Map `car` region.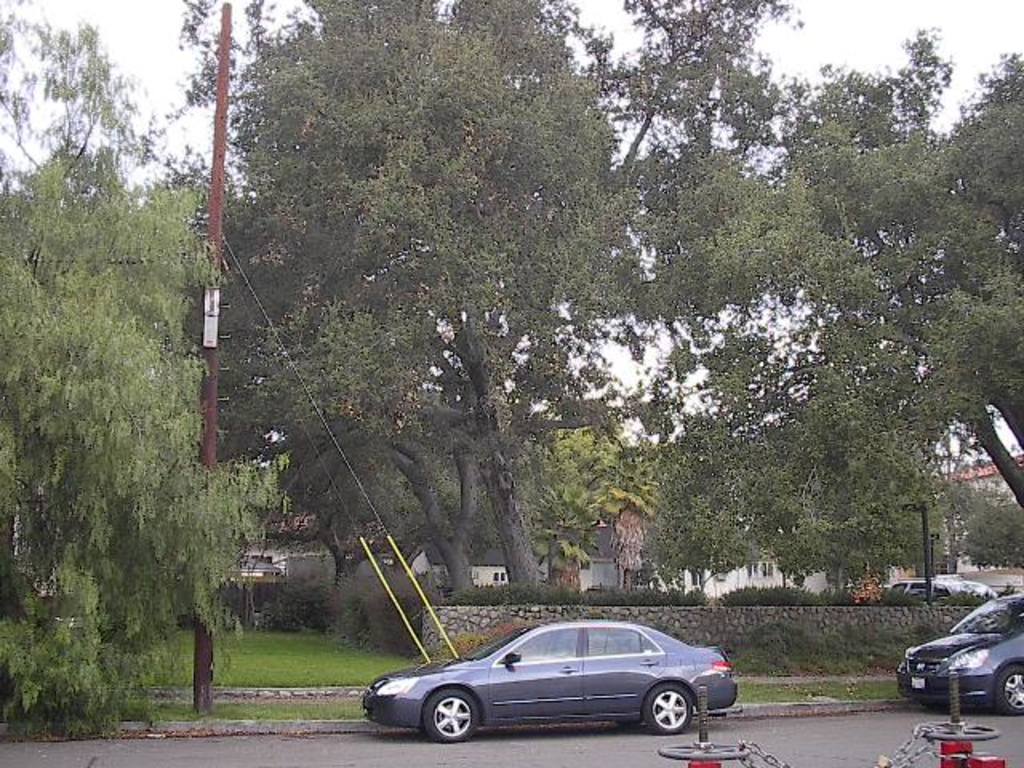
Mapped to bbox(938, 578, 994, 597).
